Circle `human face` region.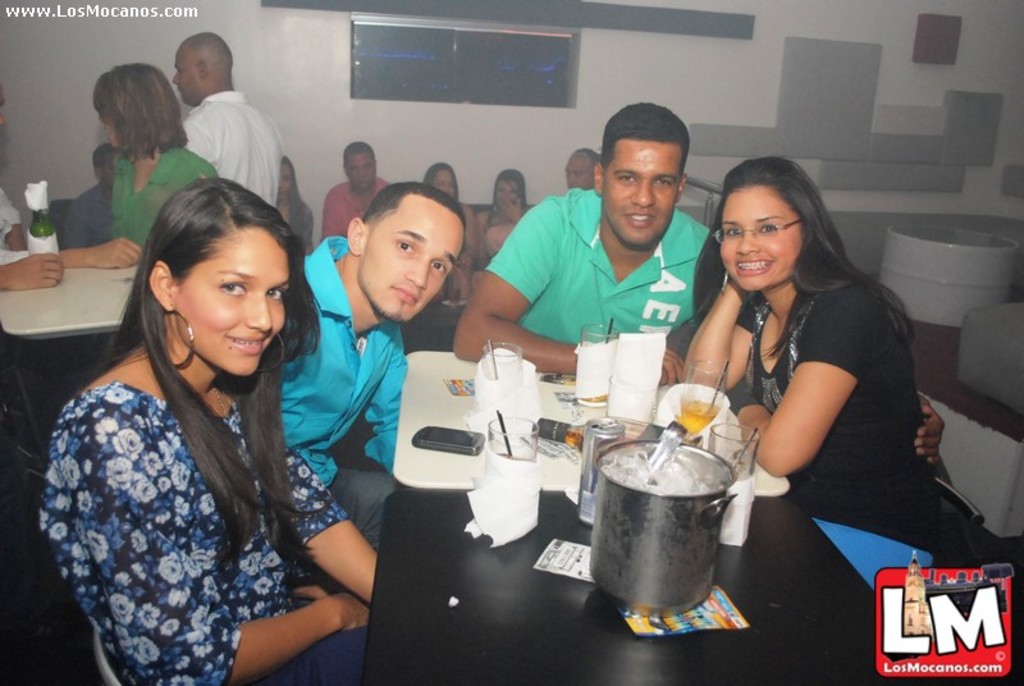
Region: [x1=178, y1=230, x2=289, y2=376].
